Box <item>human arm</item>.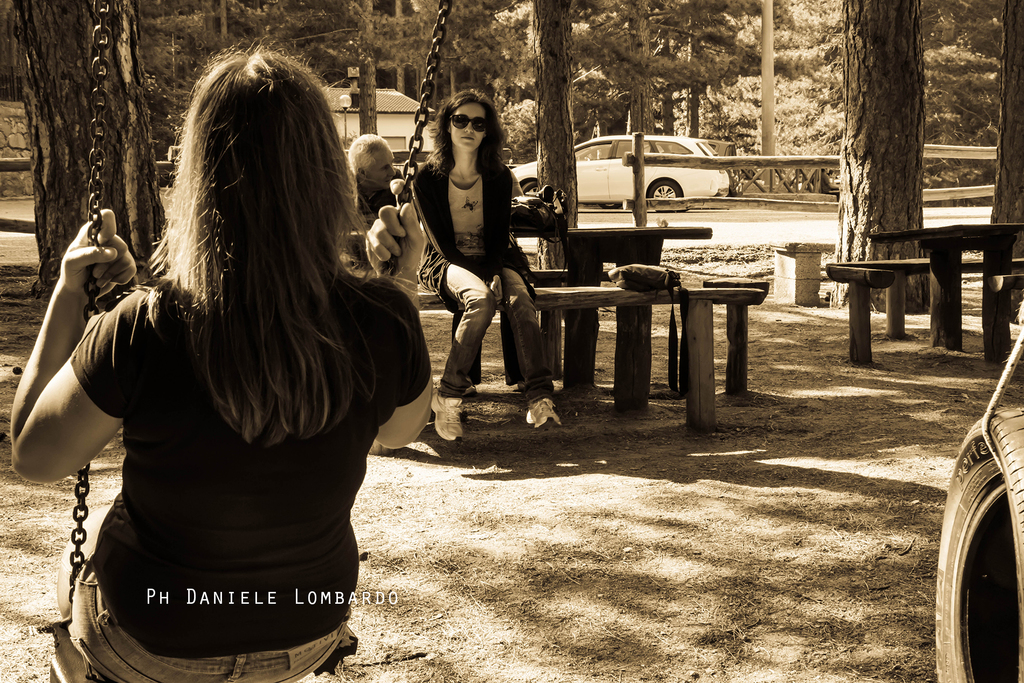
x1=493 y1=158 x2=517 y2=302.
